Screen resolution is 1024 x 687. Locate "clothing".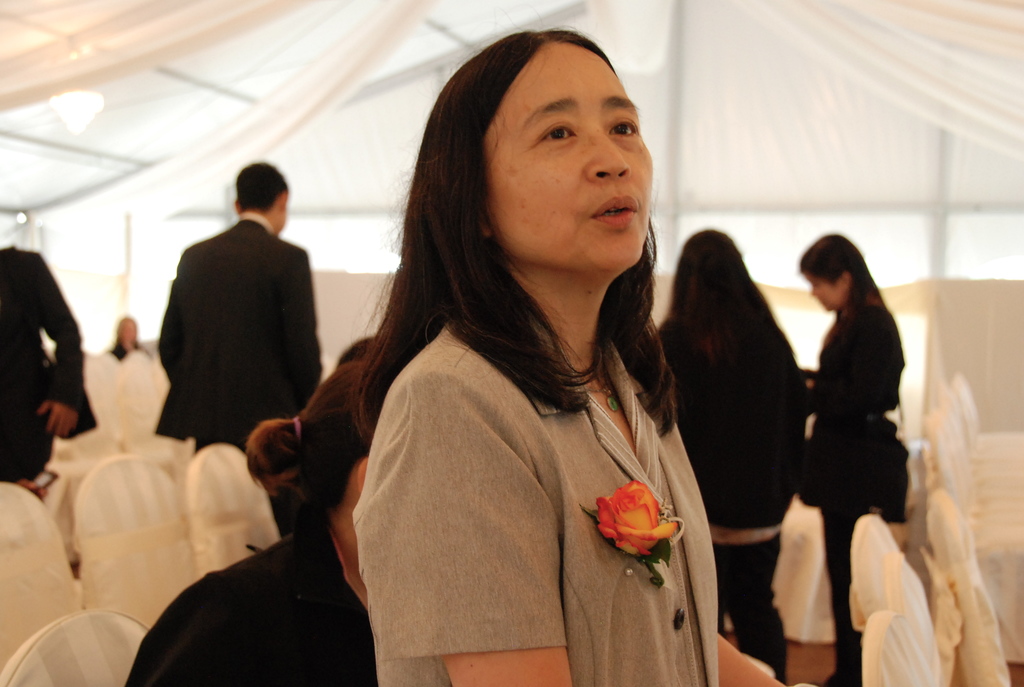
box=[110, 341, 147, 355].
